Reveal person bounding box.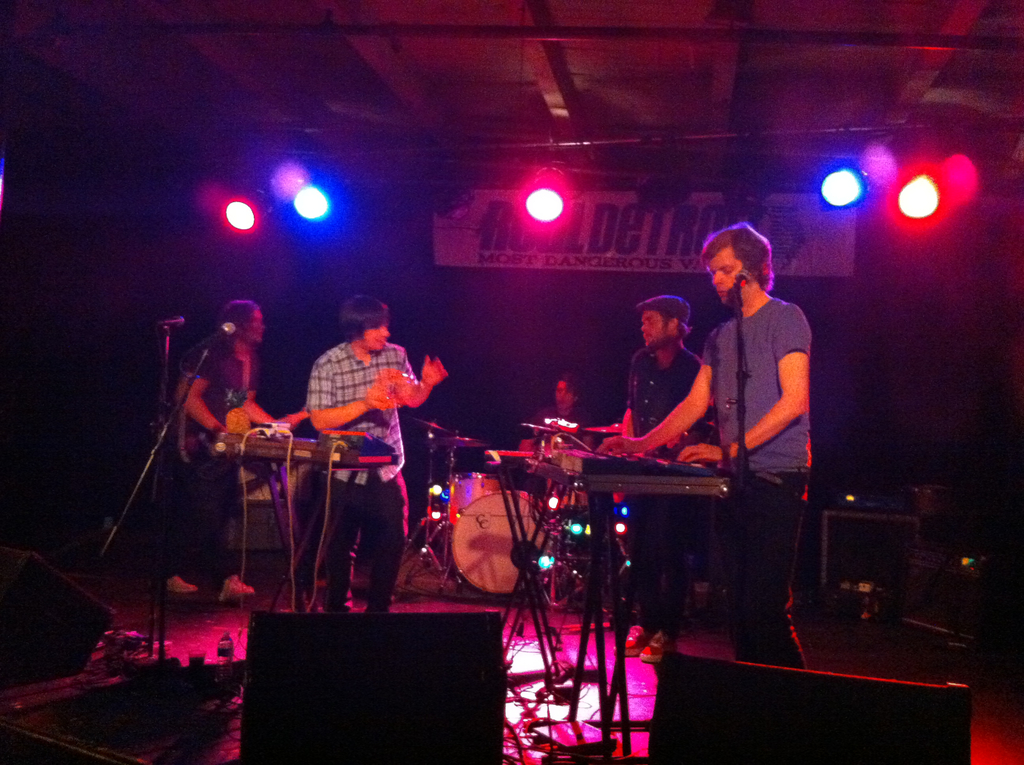
Revealed: left=171, top=294, right=283, bottom=604.
